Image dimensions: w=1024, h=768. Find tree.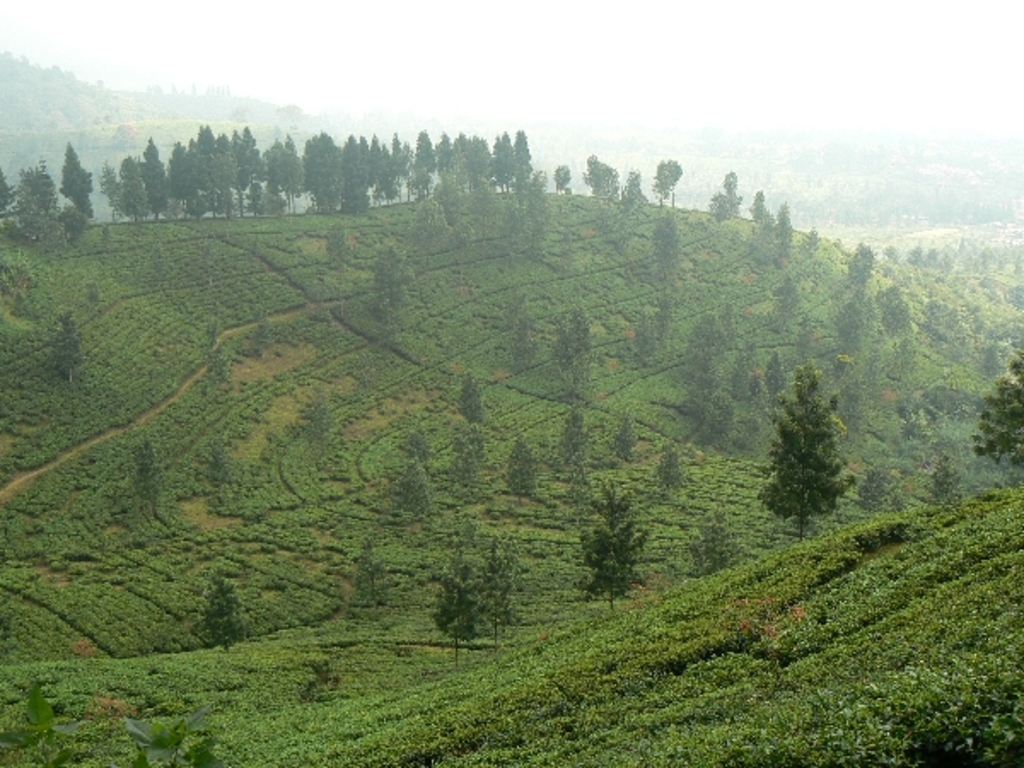
[left=299, top=128, right=314, bottom=217].
